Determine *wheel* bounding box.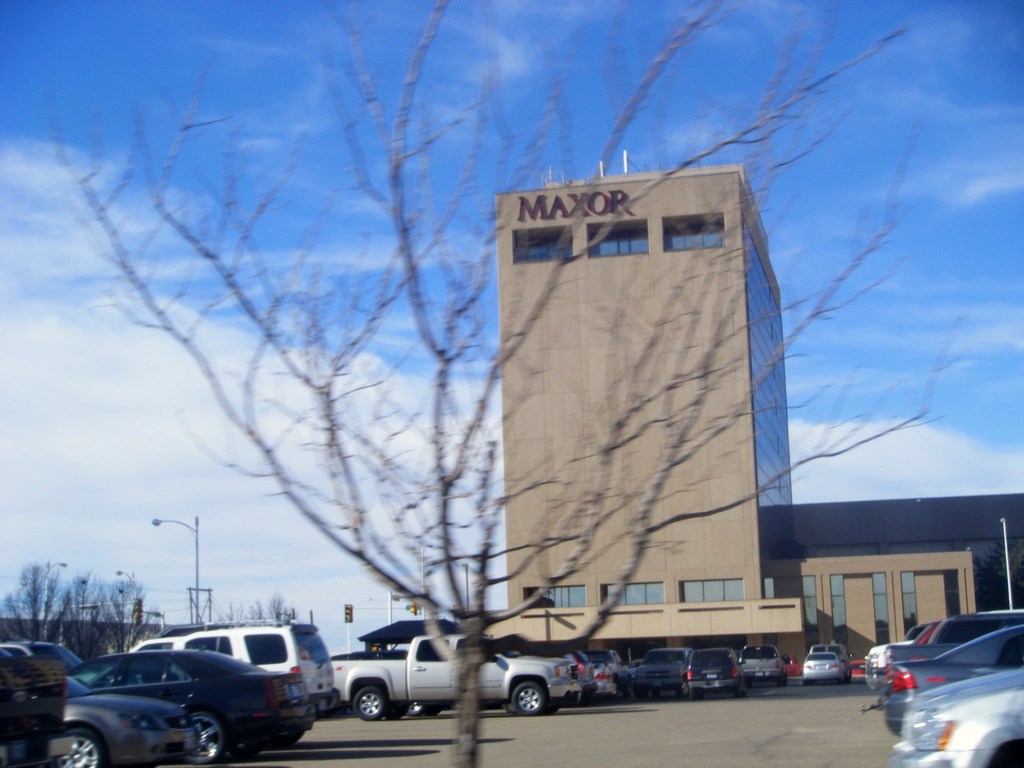
Determined: box=[354, 679, 388, 719].
